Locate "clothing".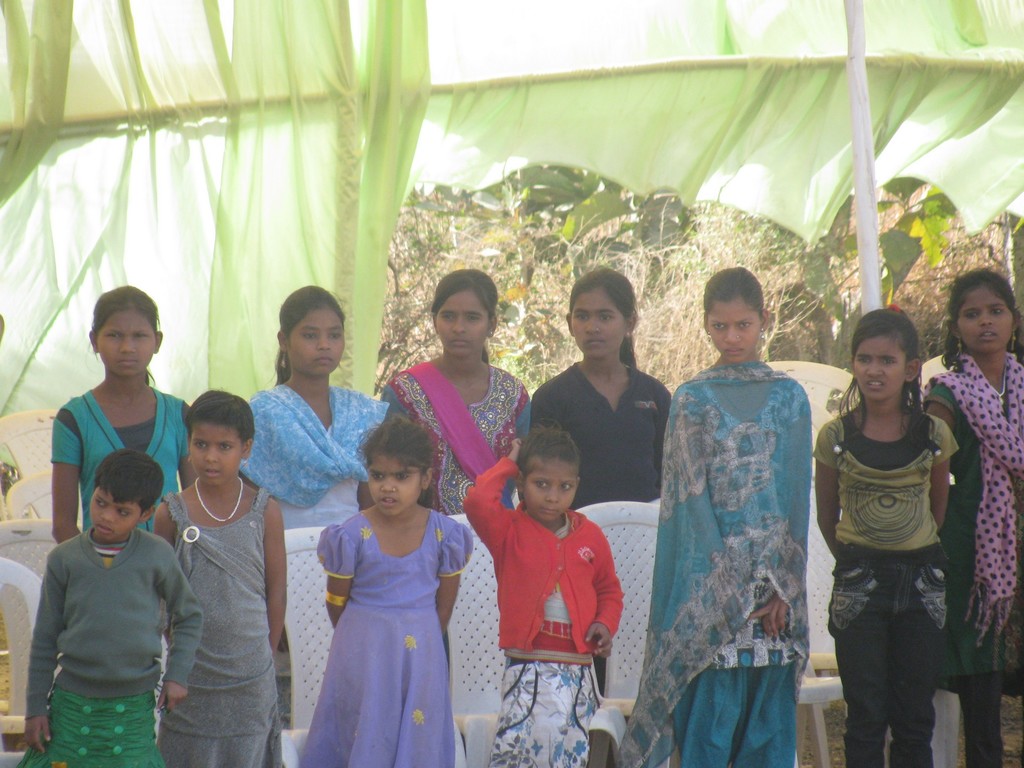
Bounding box: 51 387 196 536.
